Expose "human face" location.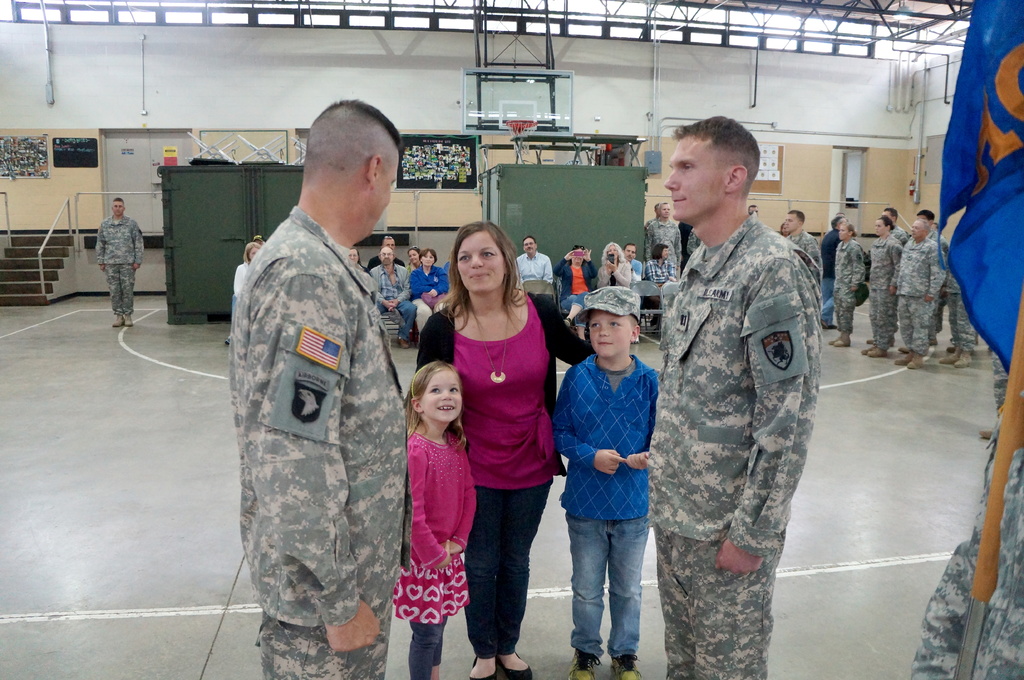
Exposed at left=605, top=248, right=620, bottom=261.
